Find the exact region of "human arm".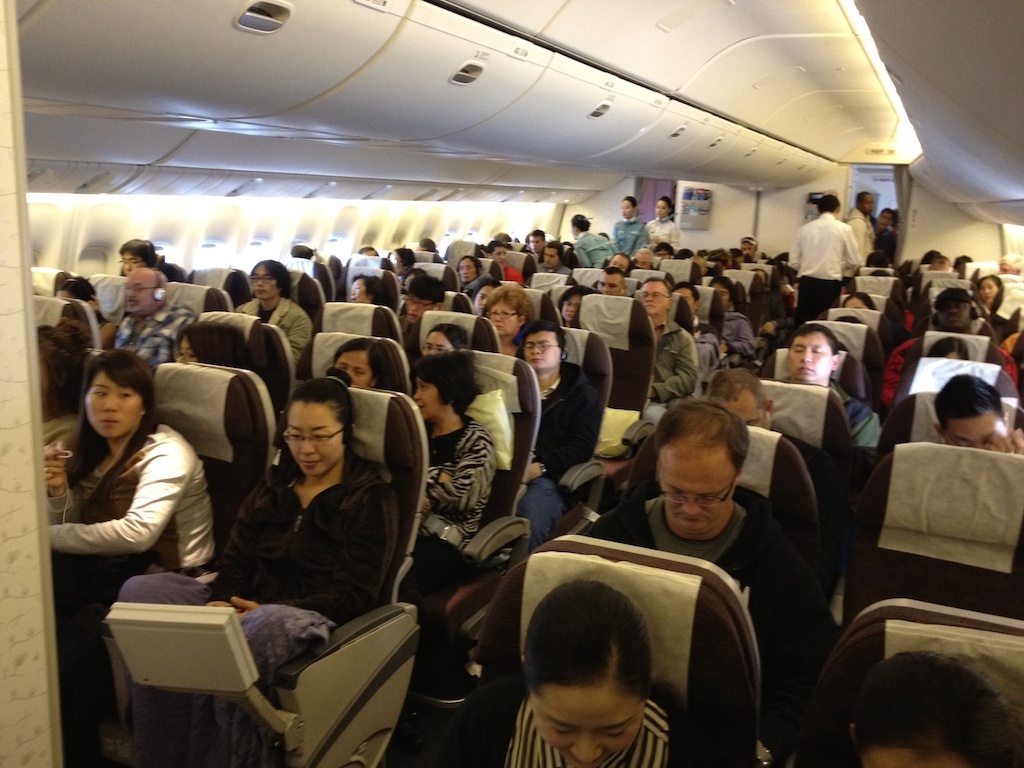
Exact region: pyautogui.locateOnScreen(839, 223, 863, 272).
